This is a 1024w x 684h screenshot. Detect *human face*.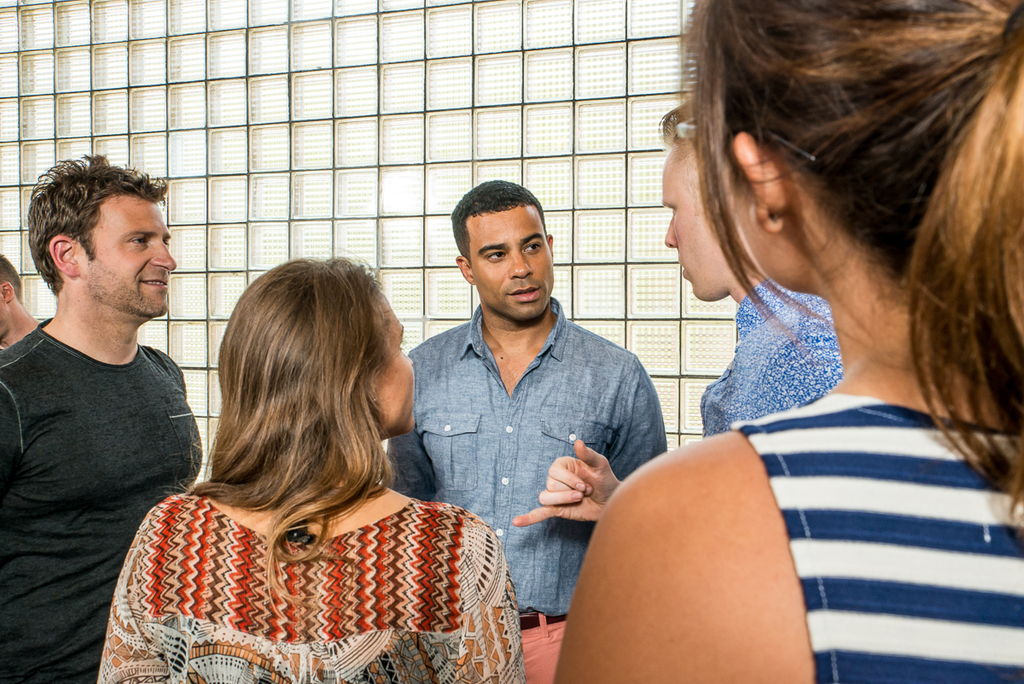
bbox=(367, 286, 420, 440).
